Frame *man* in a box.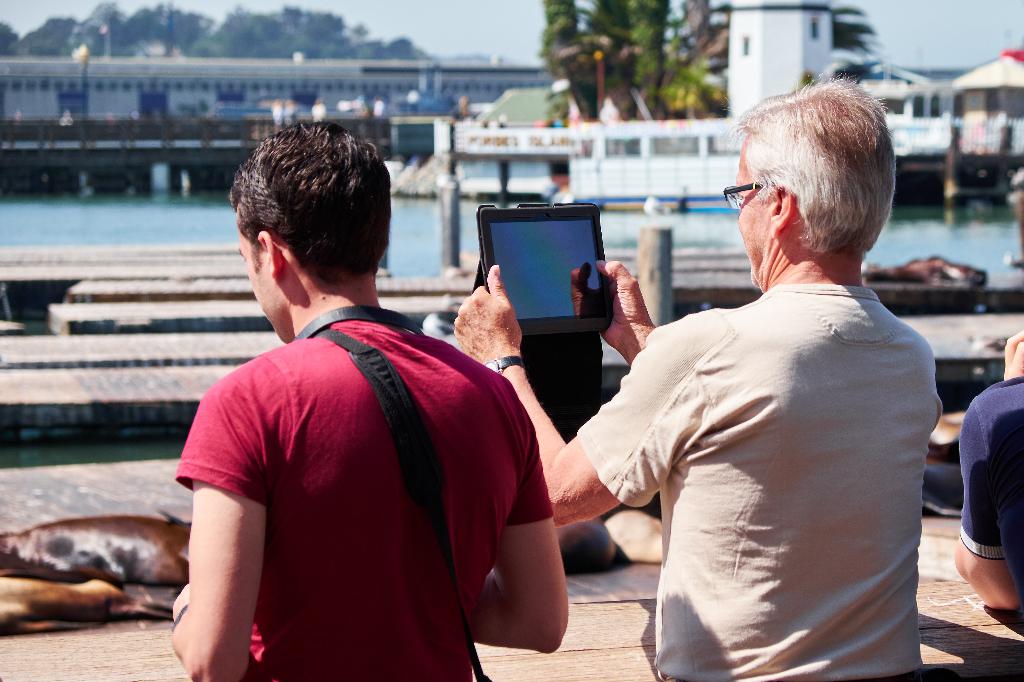
x1=552 y1=80 x2=935 y2=673.
